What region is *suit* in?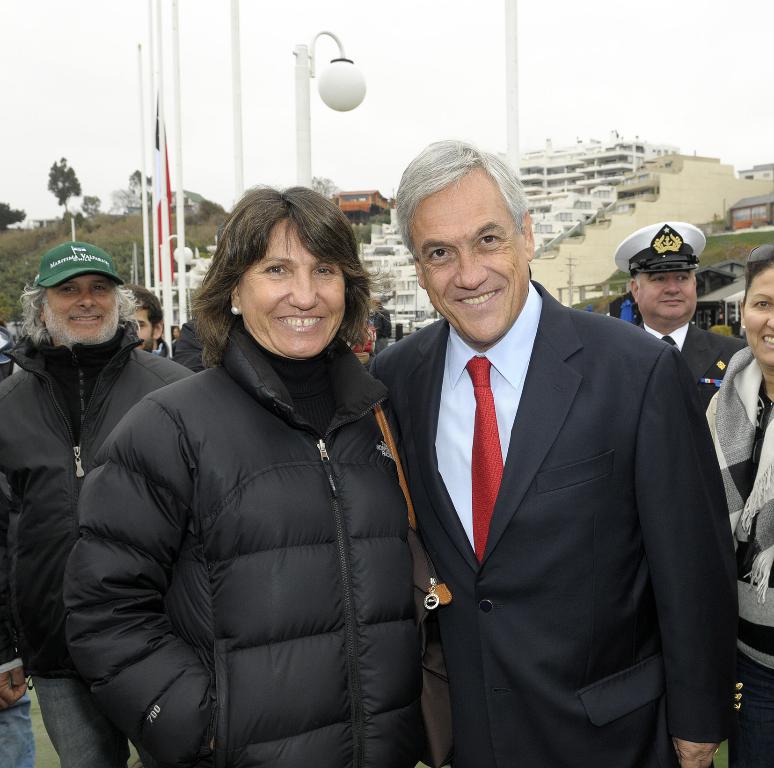
[x1=364, y1=186, x2=727, y2=767].
